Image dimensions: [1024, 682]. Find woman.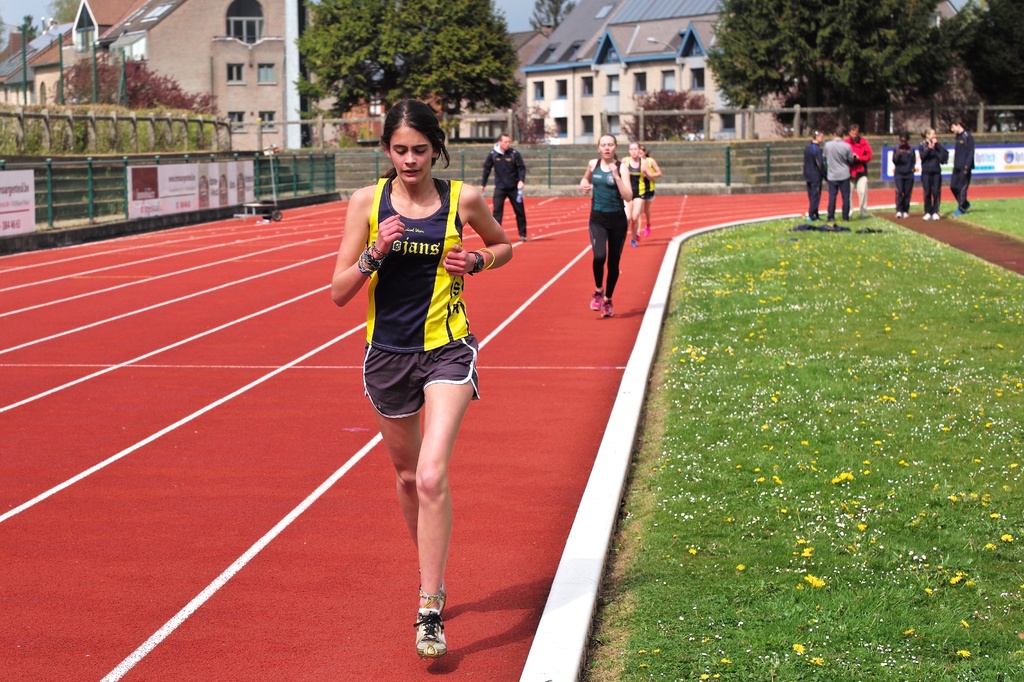
x1=615 y1=141 x2=656 y2=251.
